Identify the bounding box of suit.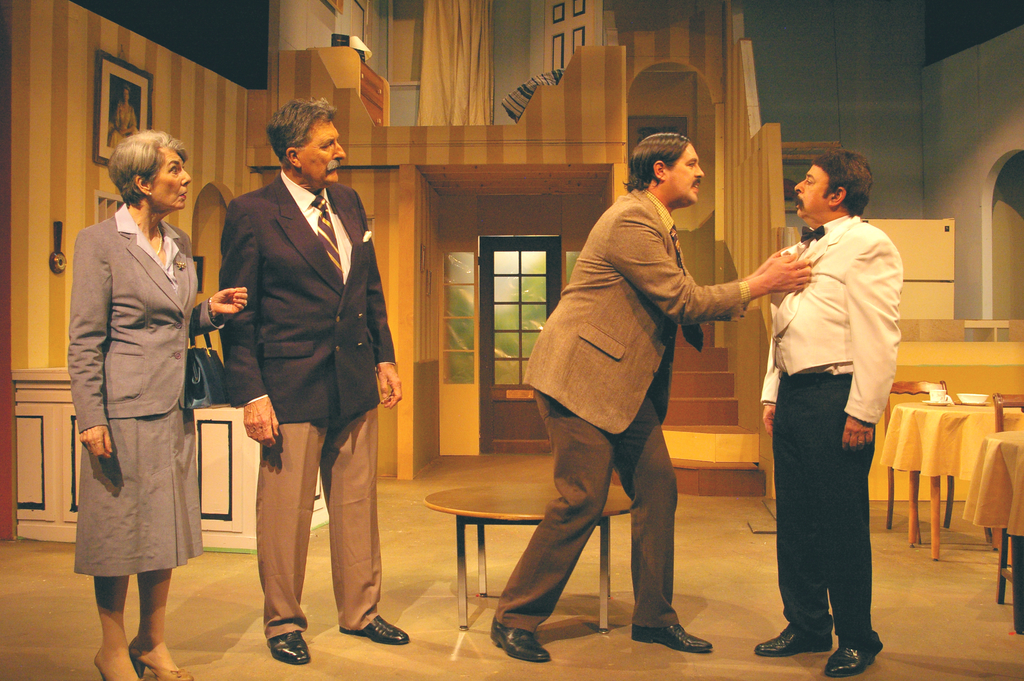
bbox=(195, 114, 395, 639).
